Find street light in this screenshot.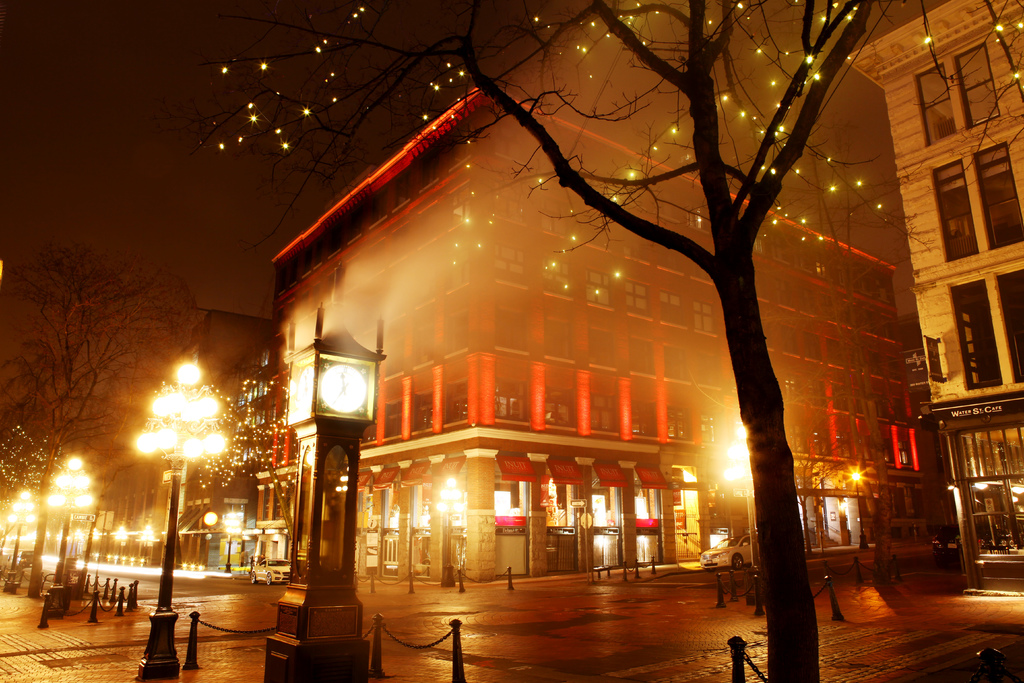
The bounding box for street light is select_region(717, 411, 758, 569).
